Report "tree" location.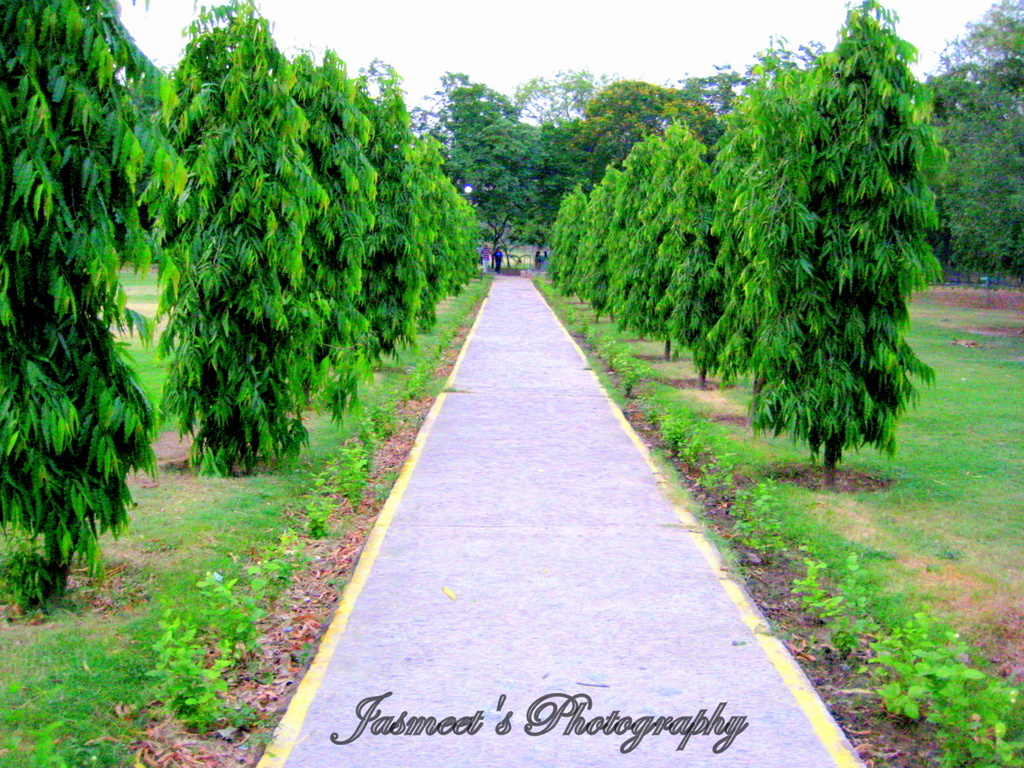
Report: <box>10,31,186,630</box>.
